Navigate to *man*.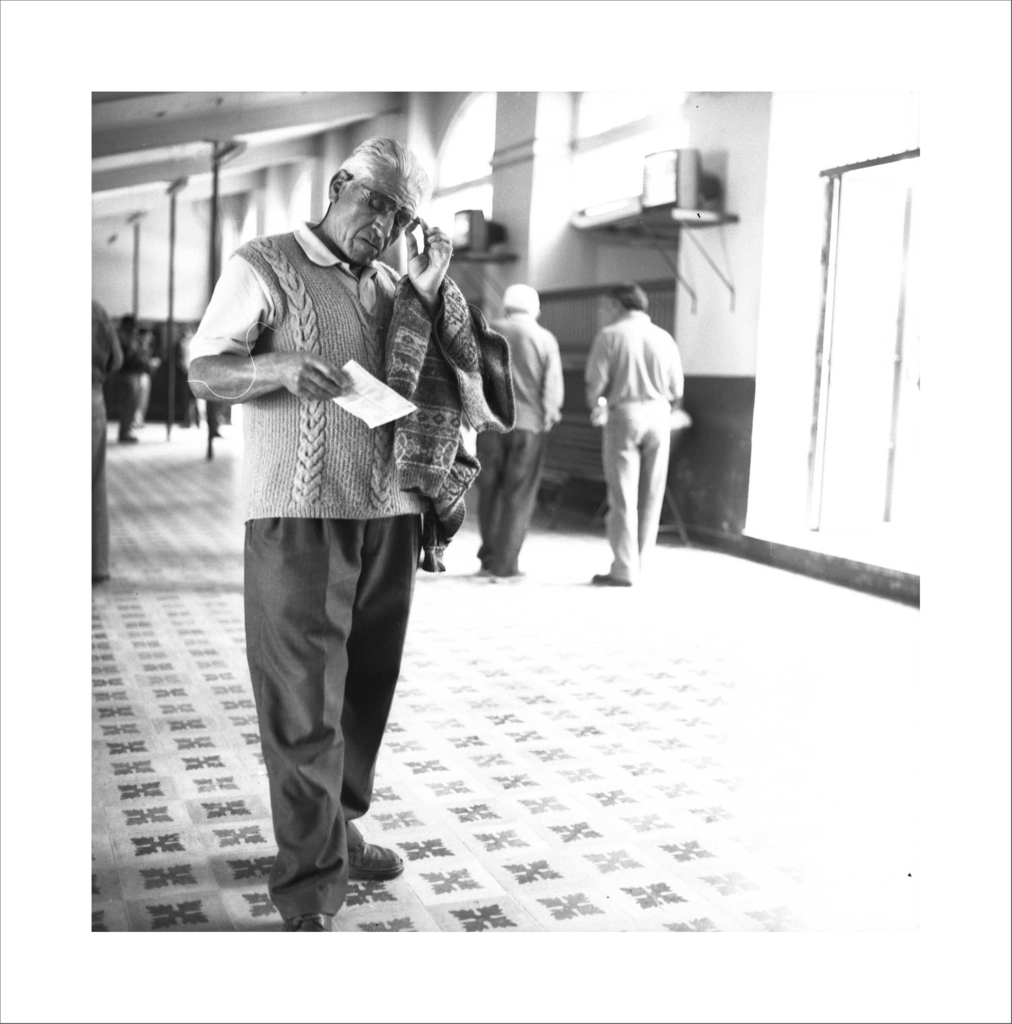
Navigation target: (472, 280, 572, 578).
